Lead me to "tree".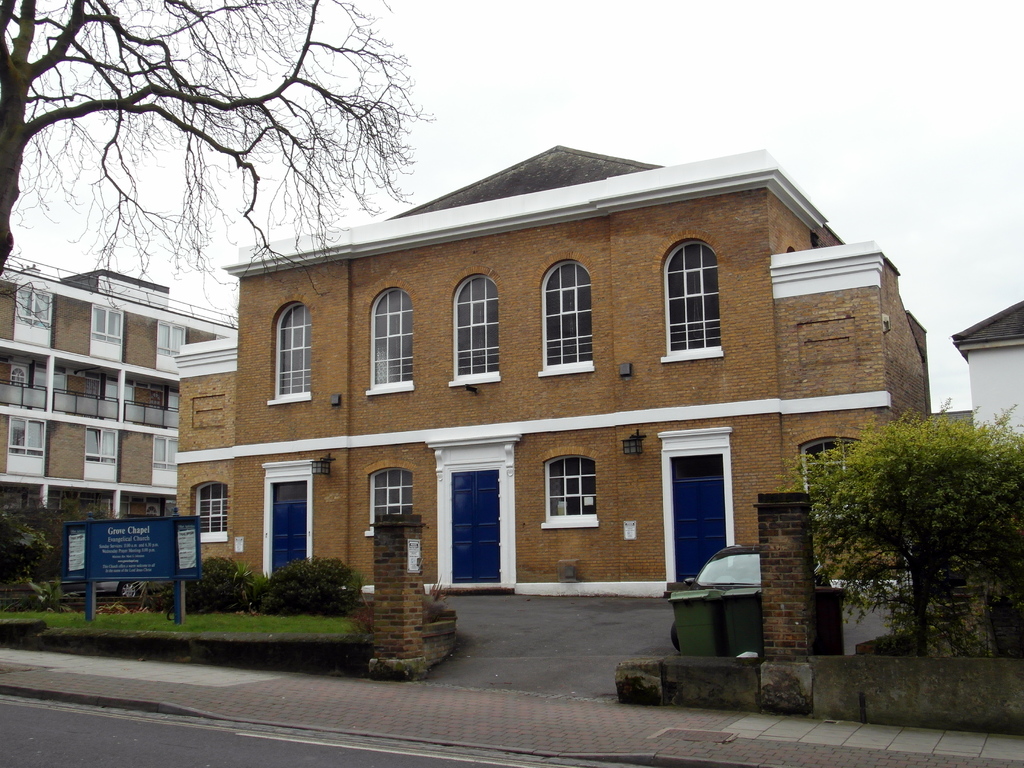
Lead to x1=777, y1=377, x2=1008, y2=668.
